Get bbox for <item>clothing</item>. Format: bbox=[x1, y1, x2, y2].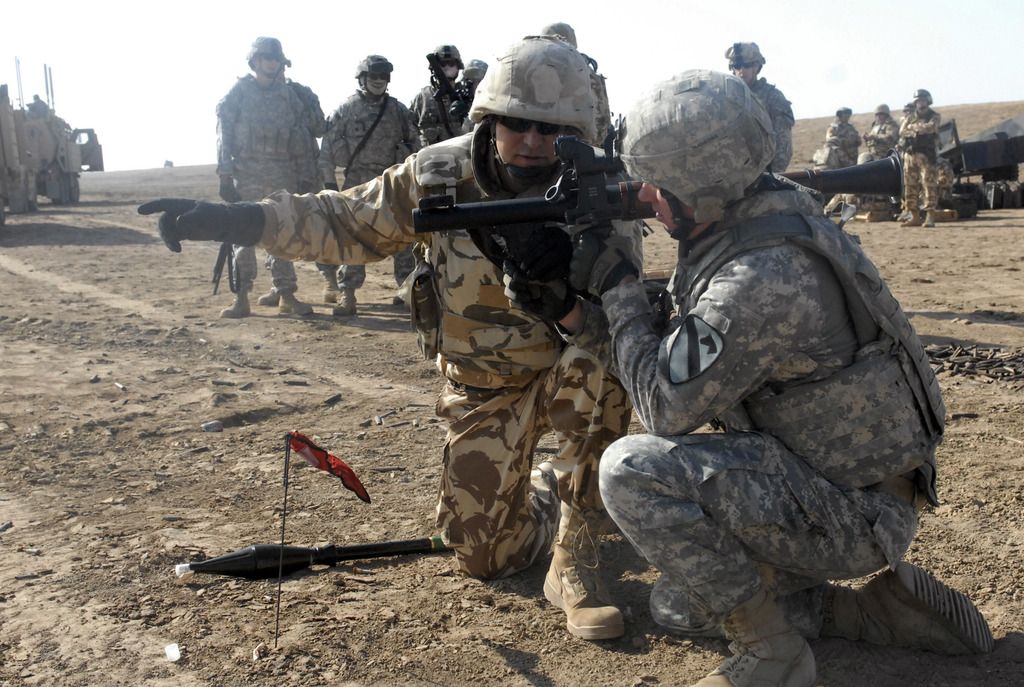
bbox=[138, 198, 262, 256].
